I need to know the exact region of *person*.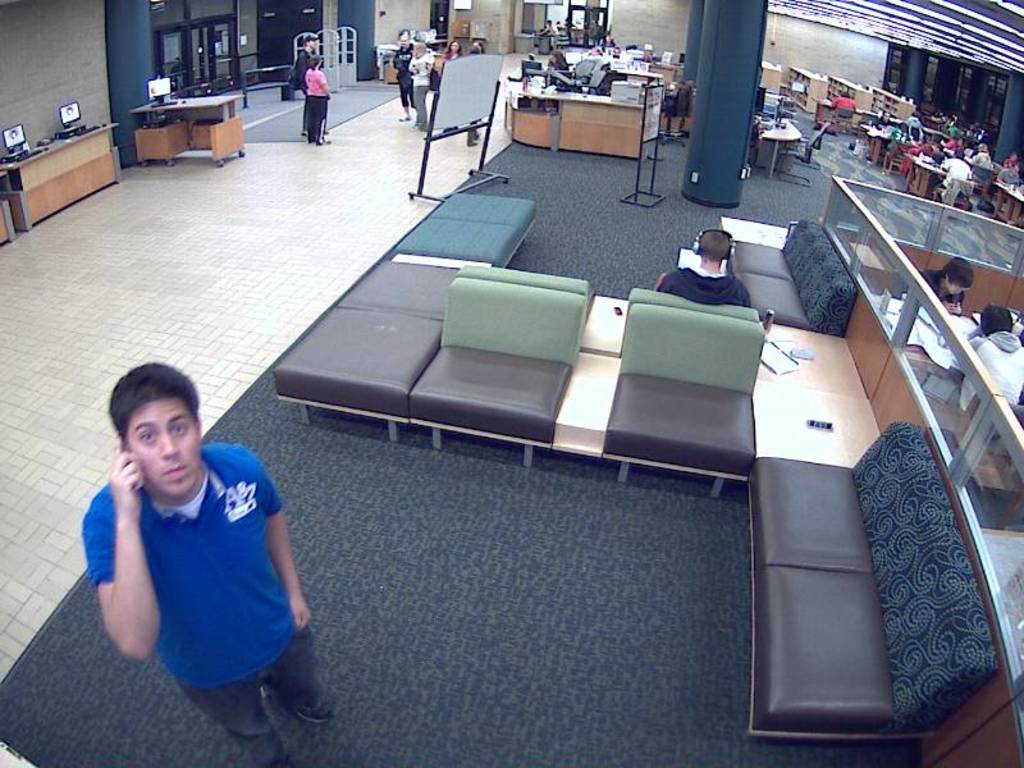
Region: [292,36,314,141].
